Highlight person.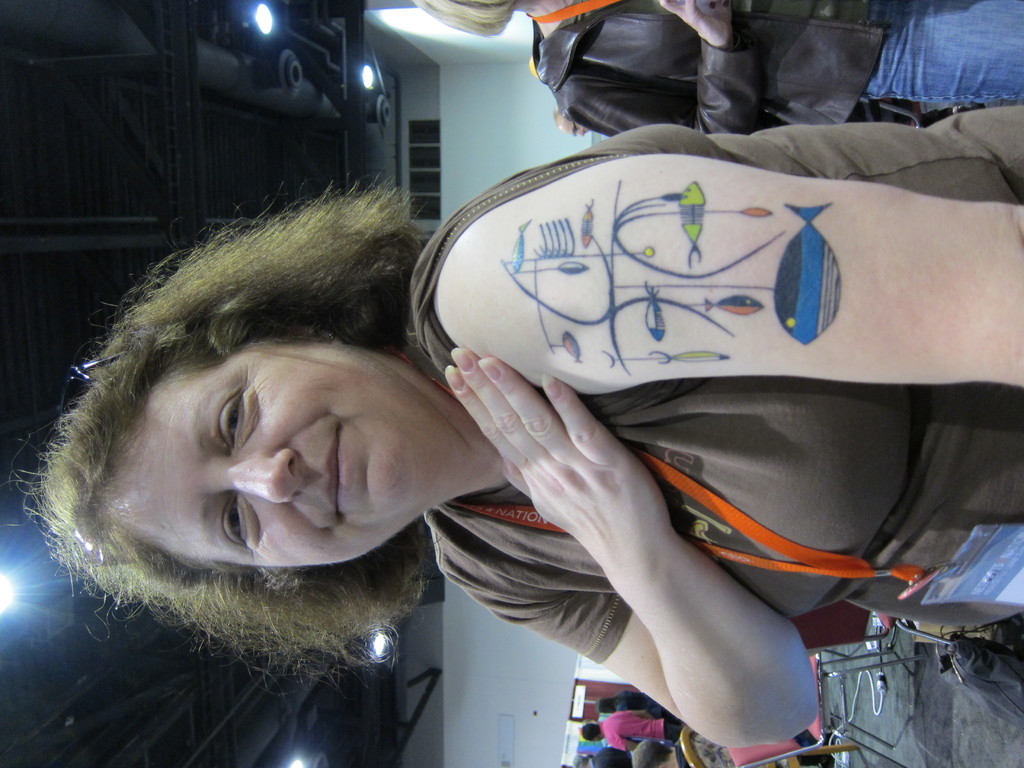
Highlighted region: (152,117,963,767).
